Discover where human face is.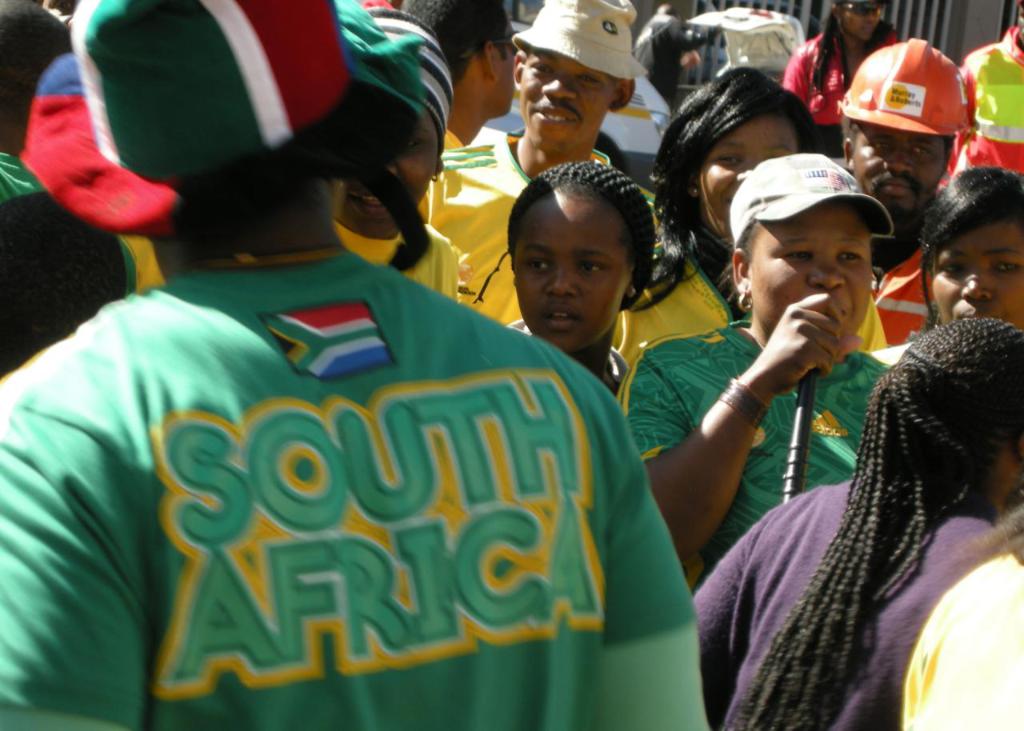
Discovered at (844, 0, 882, 42).
